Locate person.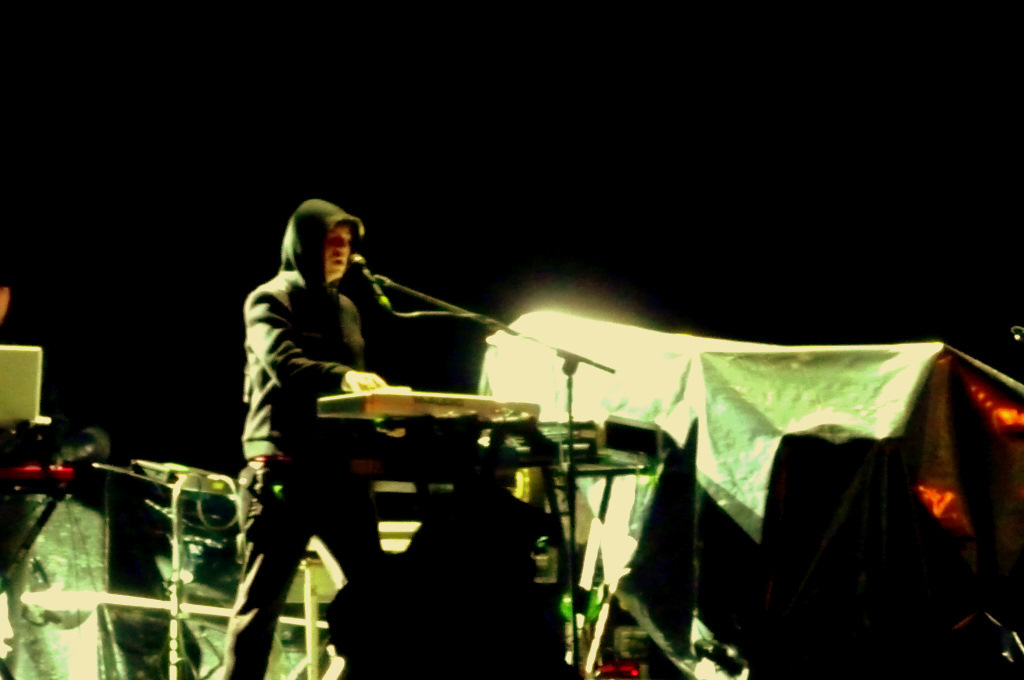
Bounding box: <bbox>228, 165, 442, 640</bbox>.
